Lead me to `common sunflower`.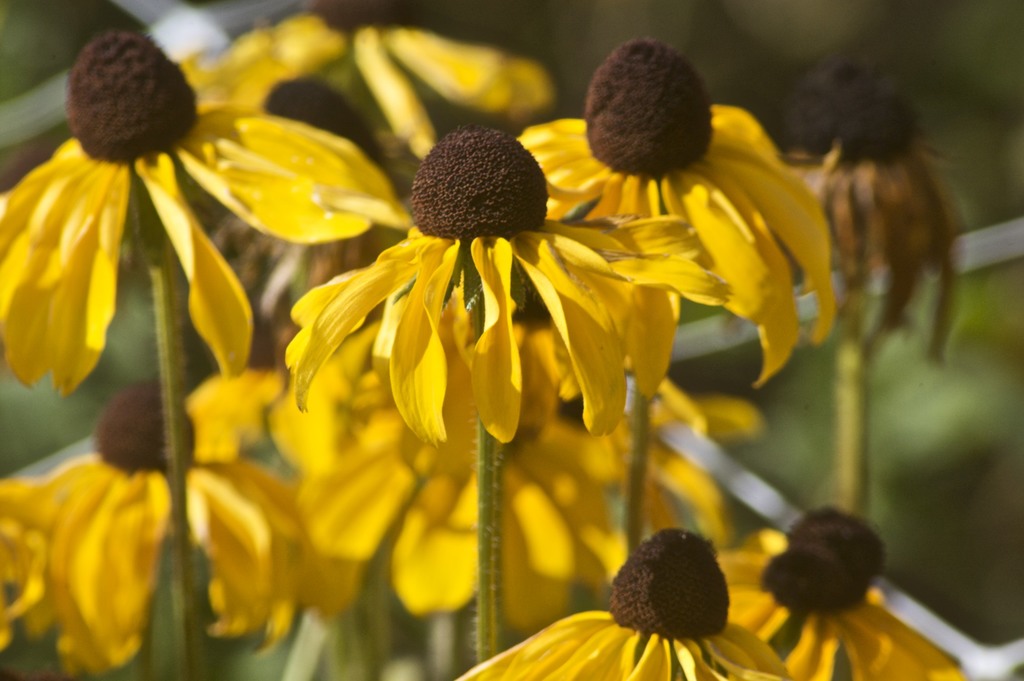
Lead to region(1, 367, 294, 680).
